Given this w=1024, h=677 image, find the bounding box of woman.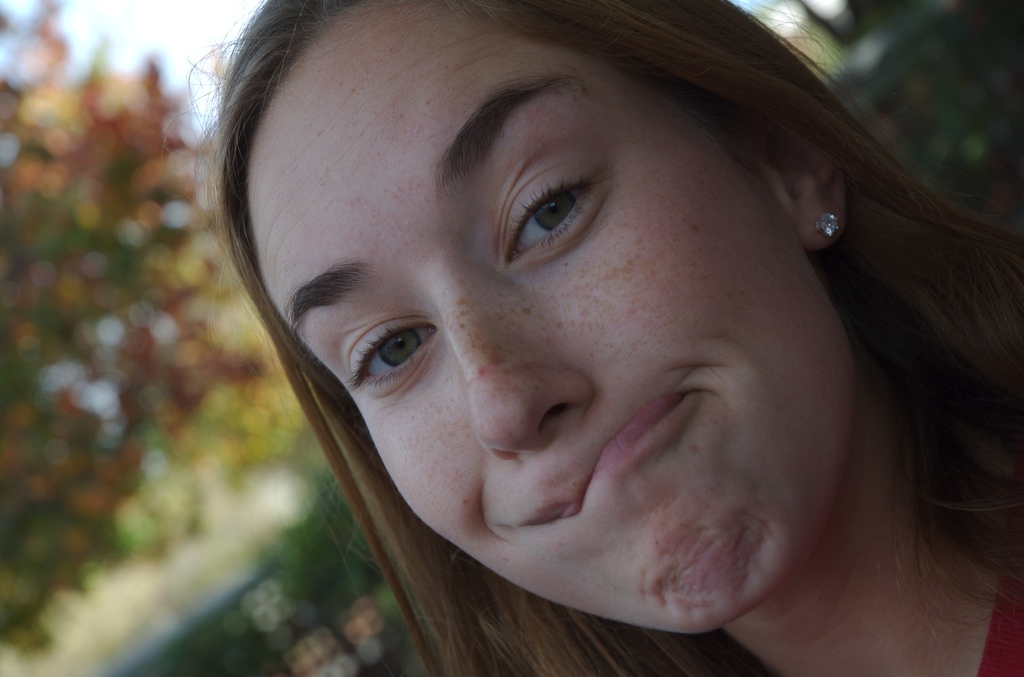
(x1=163, y1=0, x2=1006, y2=674).
